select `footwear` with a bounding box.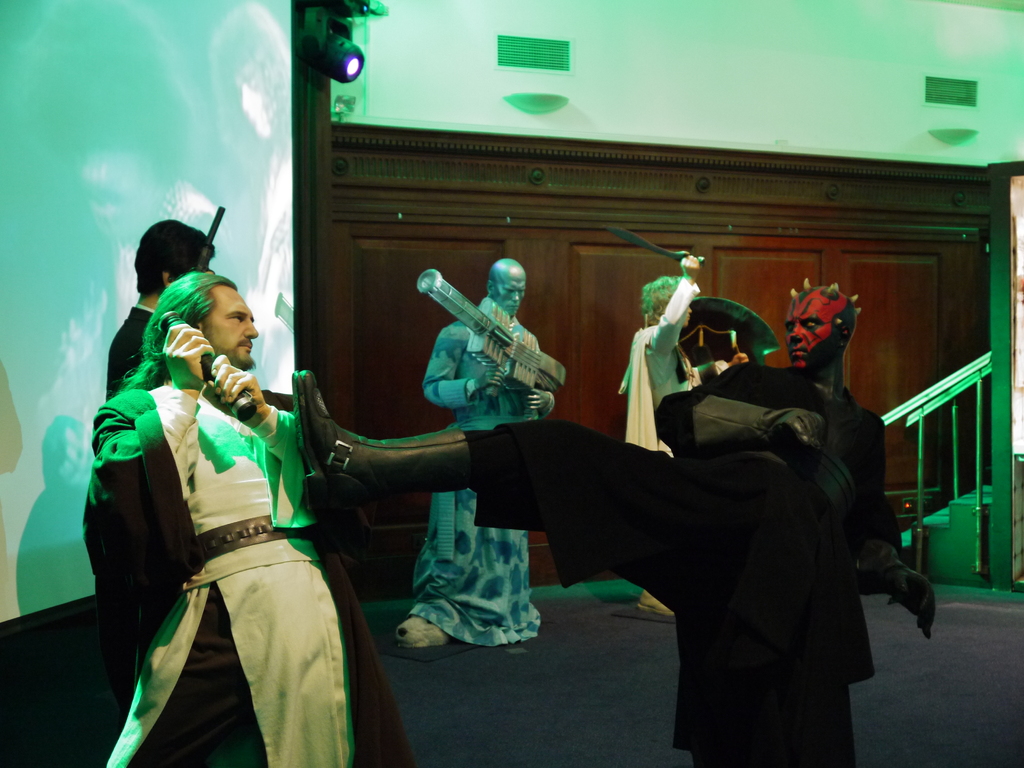
396:610:447:646.
